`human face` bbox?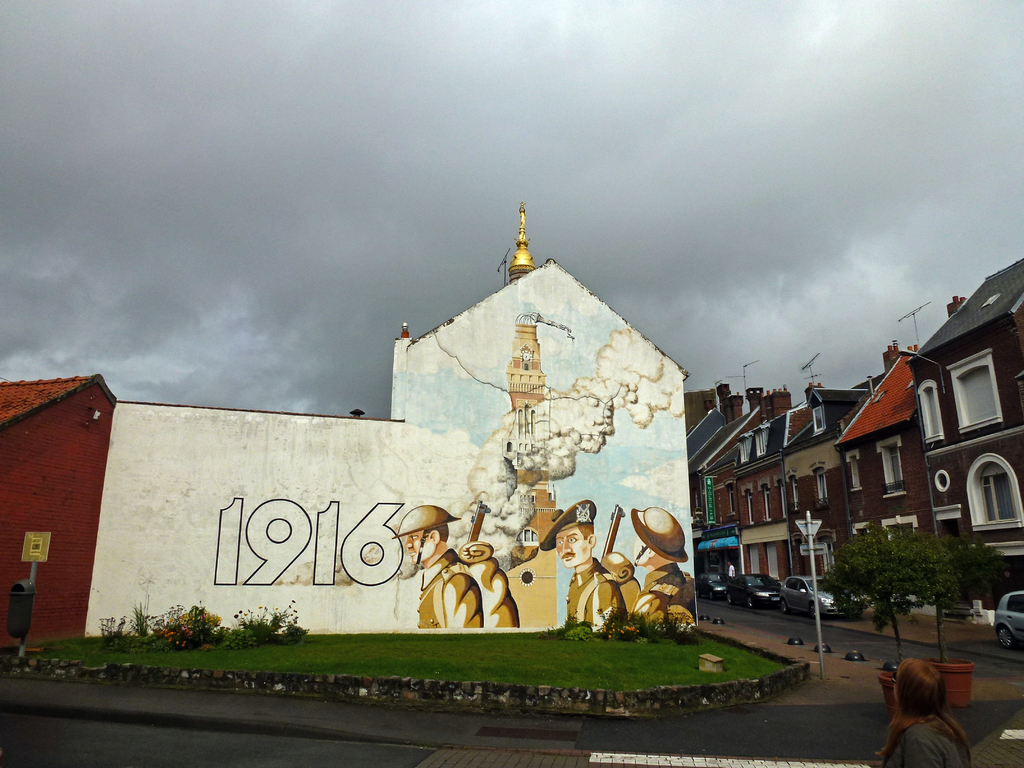
bbox=(406, 528, 436, 563)
